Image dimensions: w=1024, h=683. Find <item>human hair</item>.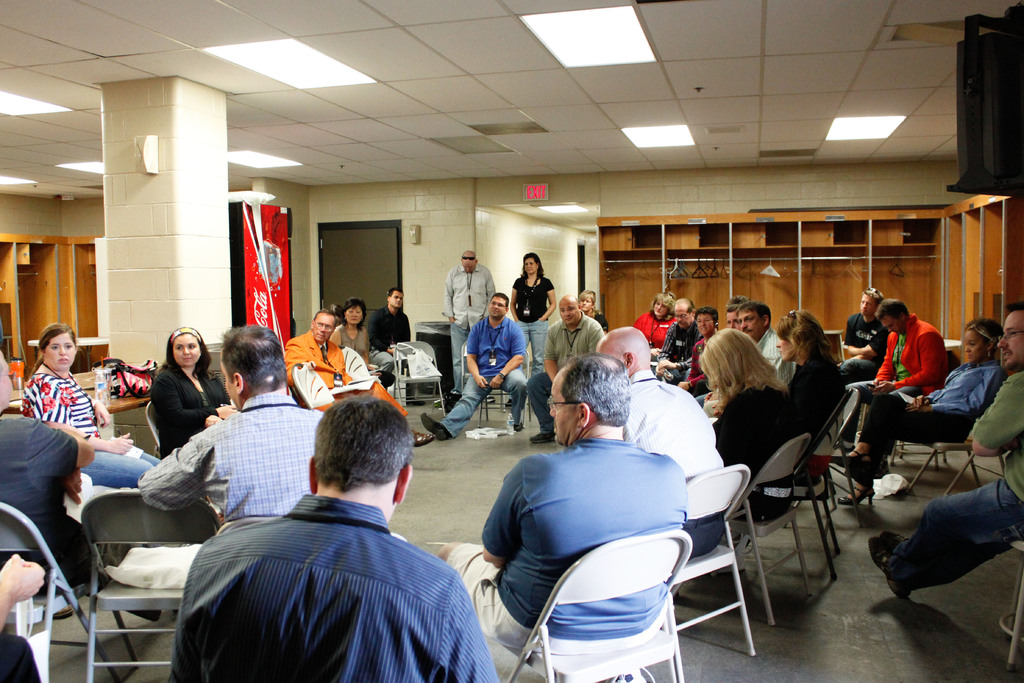
l=739, t=299, r=771, b=320.
